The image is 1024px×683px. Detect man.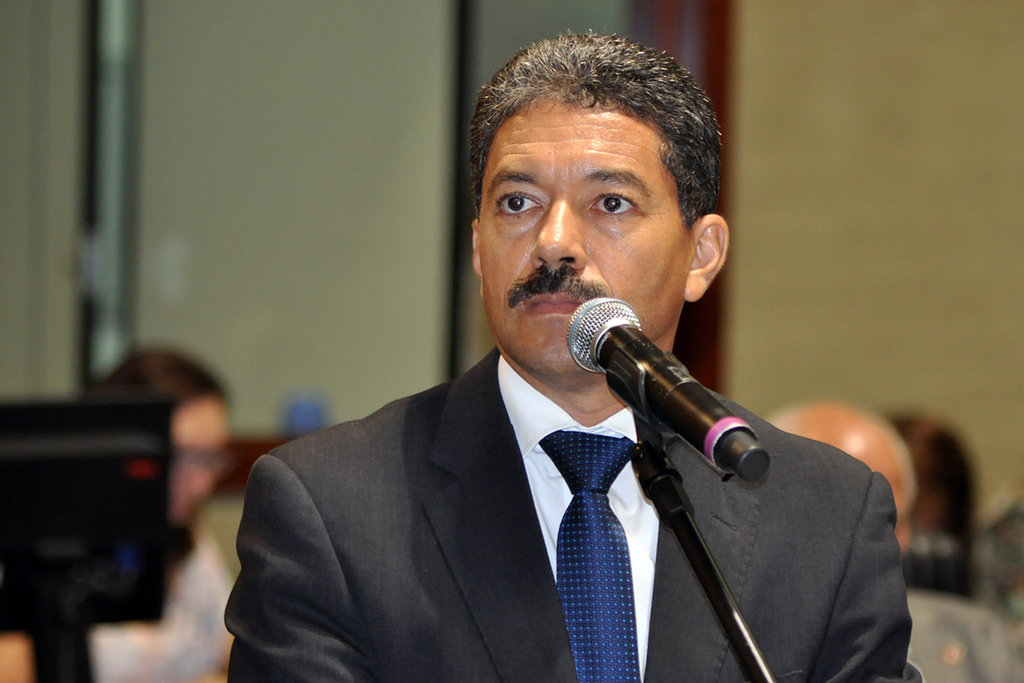
Detection: Rect(0, 339, 243, 682).
